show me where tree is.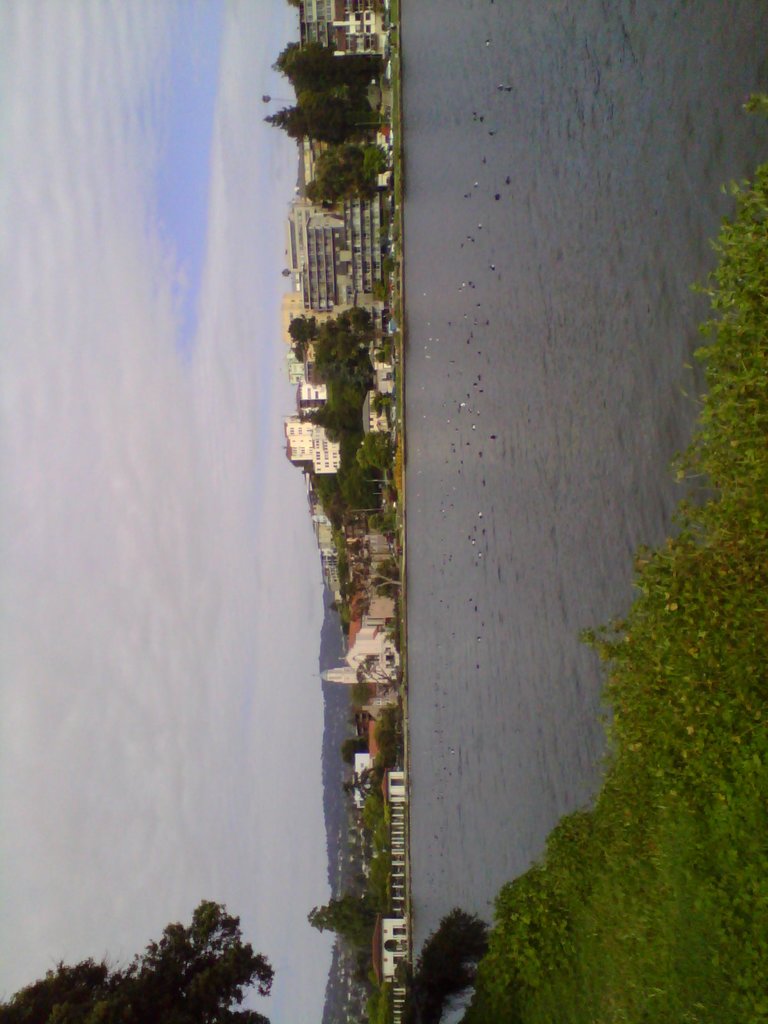
tree is at <bbox>298, 886, 394, 949</bbox>.
